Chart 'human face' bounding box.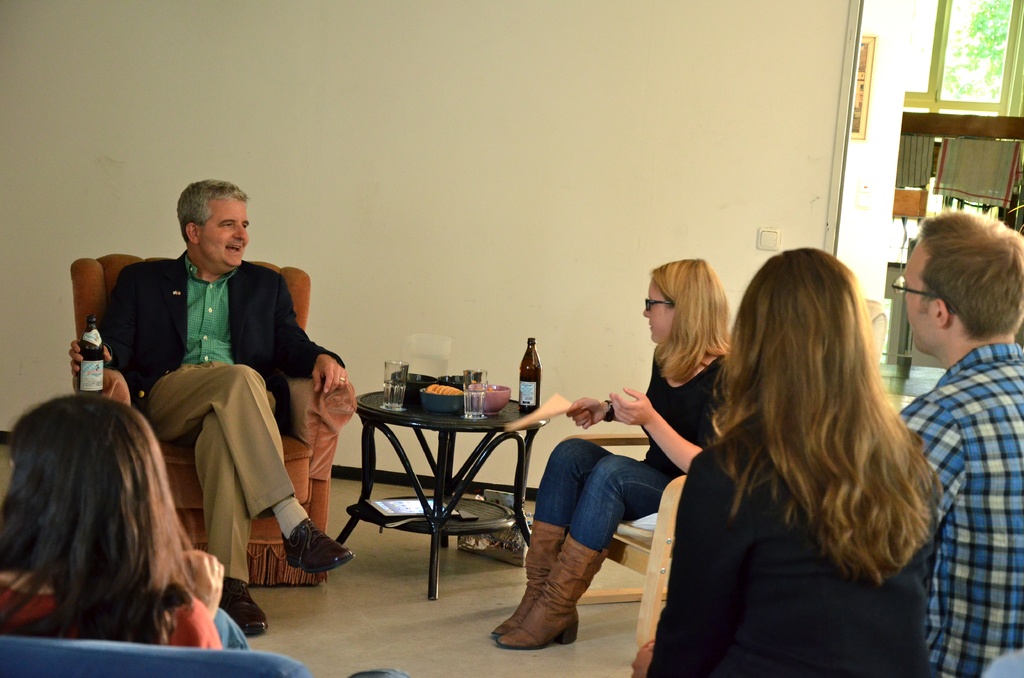
Charted: left=203, top=191, right=248, bottom=268.
